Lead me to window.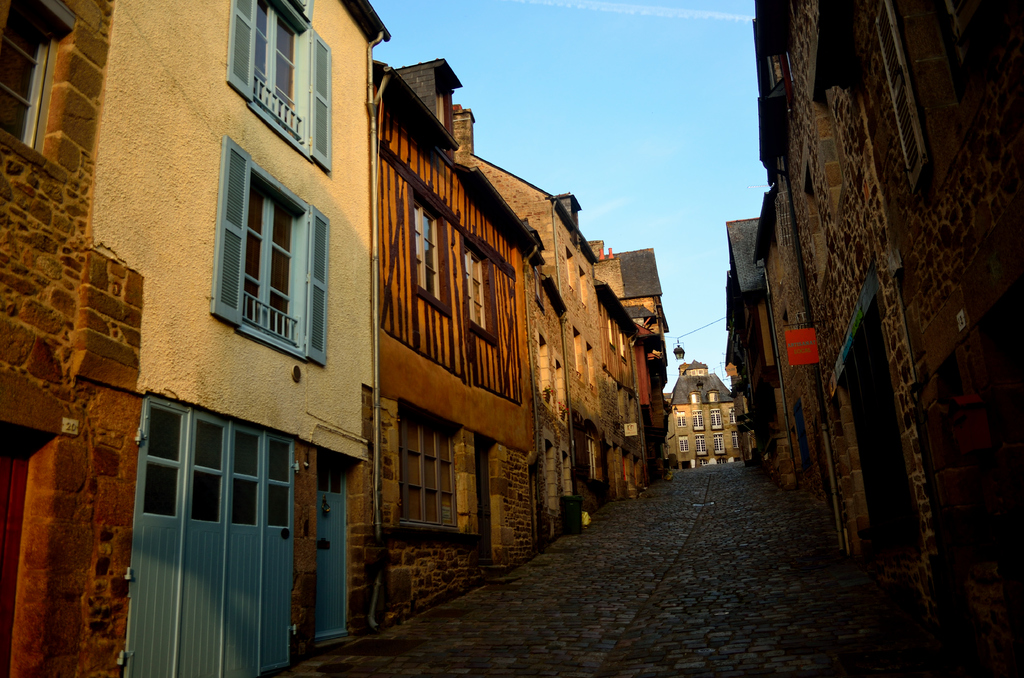
Lead to bbox=[221, 0, 331, 175].
